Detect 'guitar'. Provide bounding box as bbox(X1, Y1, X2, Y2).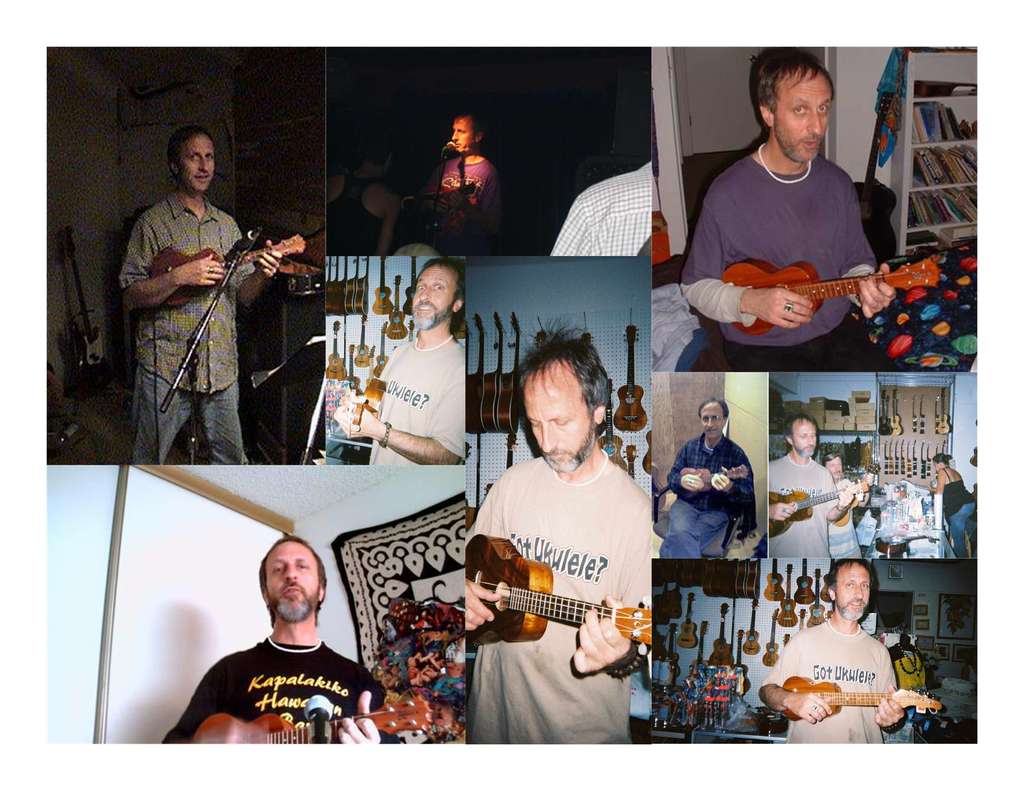
bbox(792, 557, 815, 606).
